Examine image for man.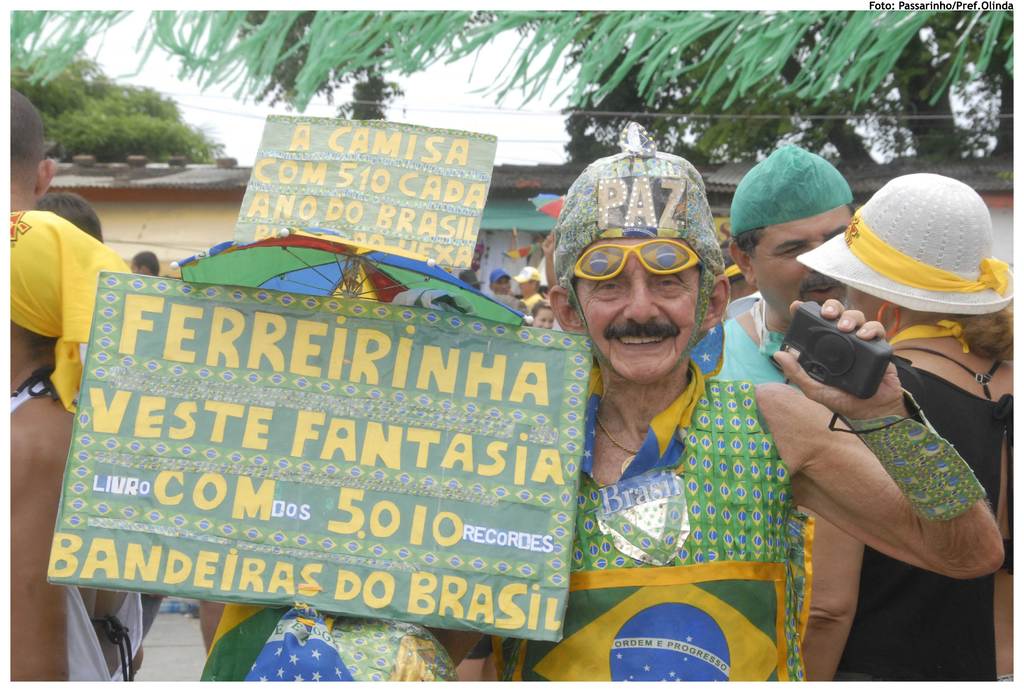
Examination result: BBox(481, 147, 878, 691).
